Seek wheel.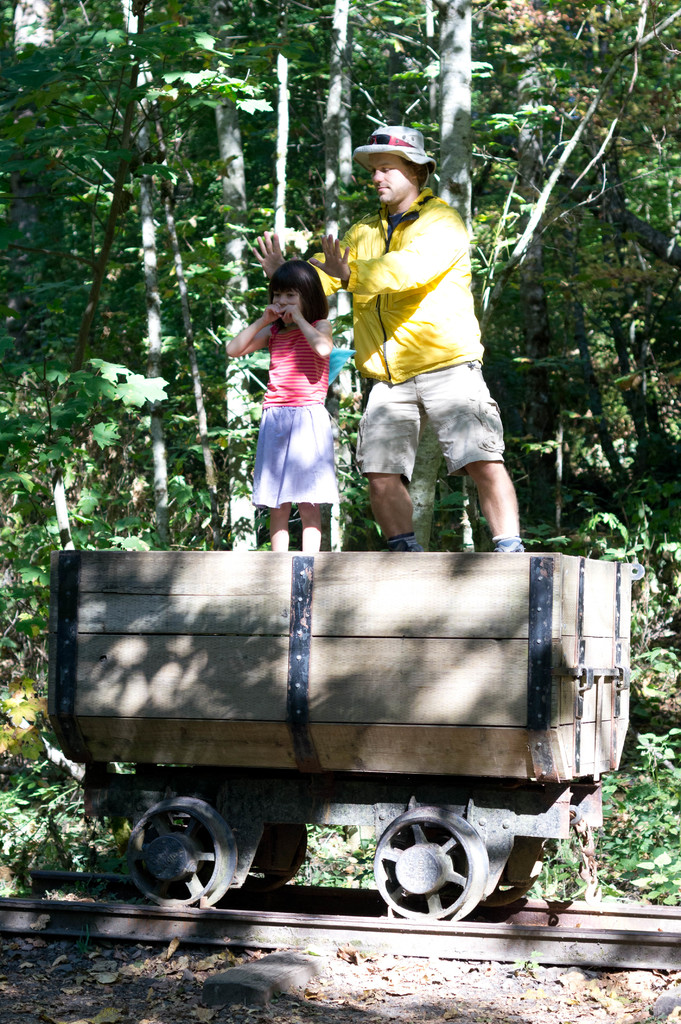
[484, 856, 546, 905].
